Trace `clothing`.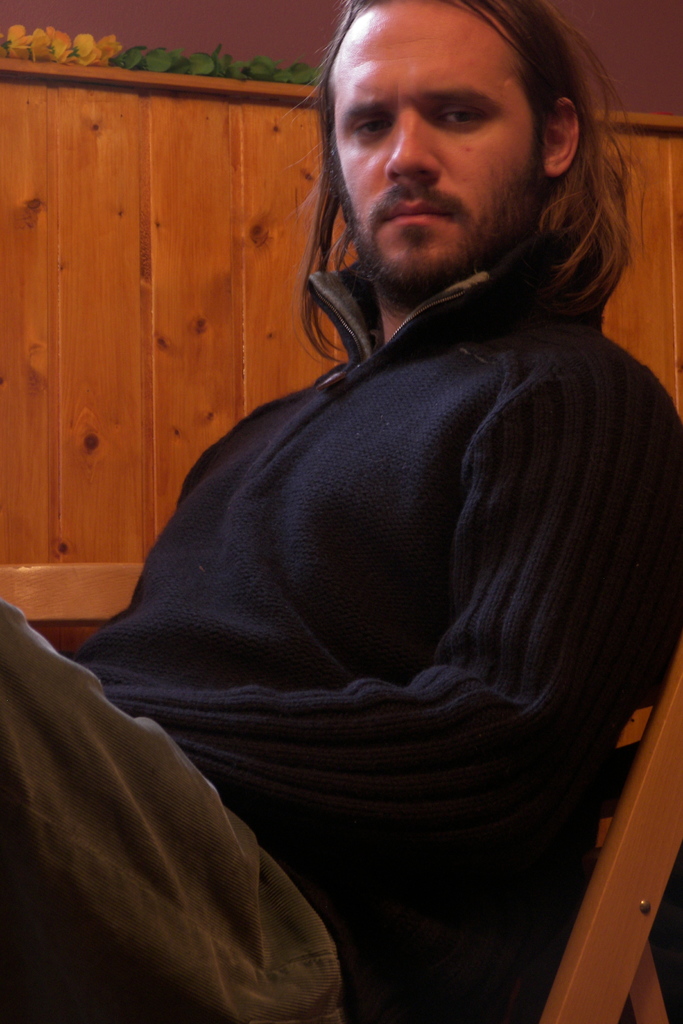
Traced to pyautogui.locateOnScreen(86, 153, 667, 999).
